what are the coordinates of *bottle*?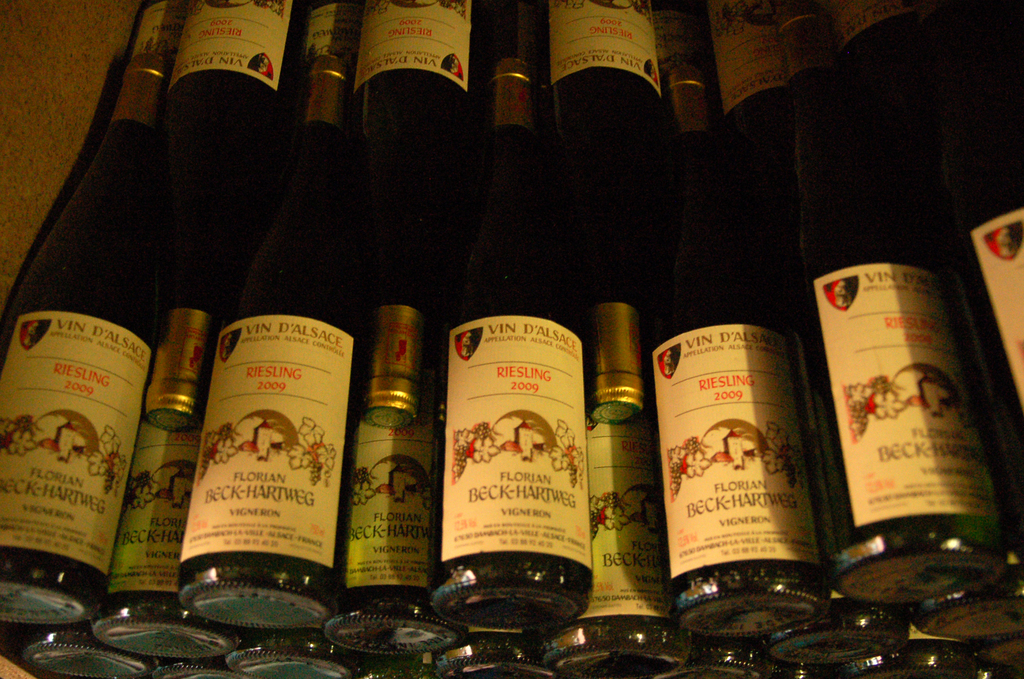
x1=914 y1=0 x2=1023 y2=512.
